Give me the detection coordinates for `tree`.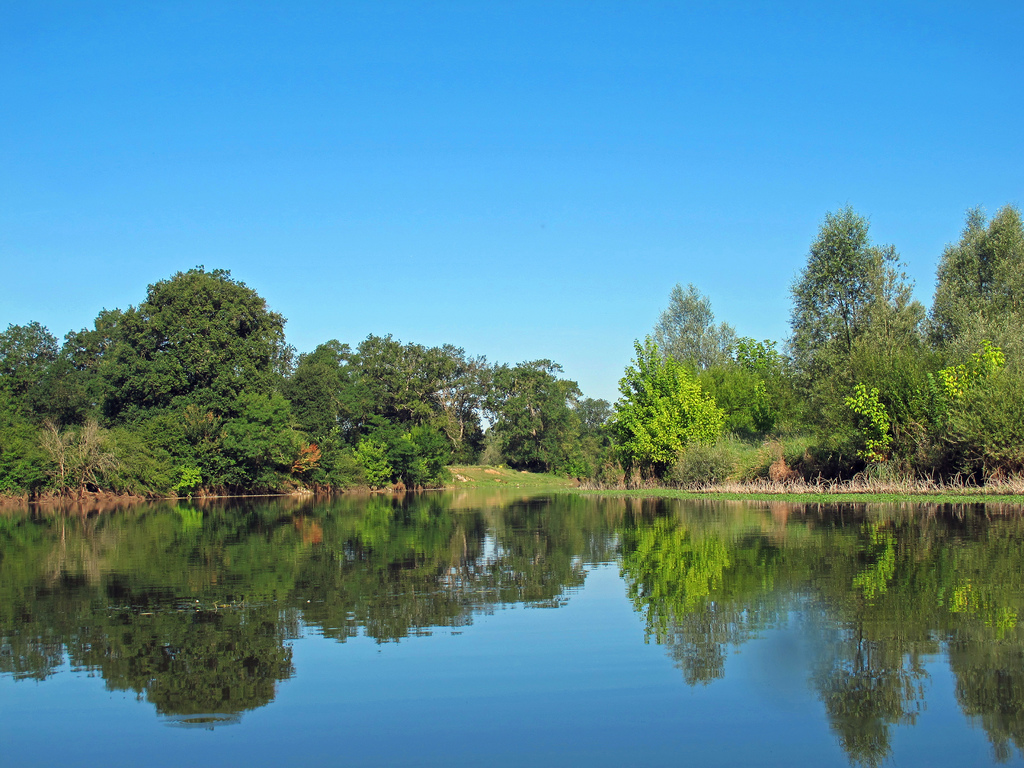
<box>557,384,614,462</box>.
